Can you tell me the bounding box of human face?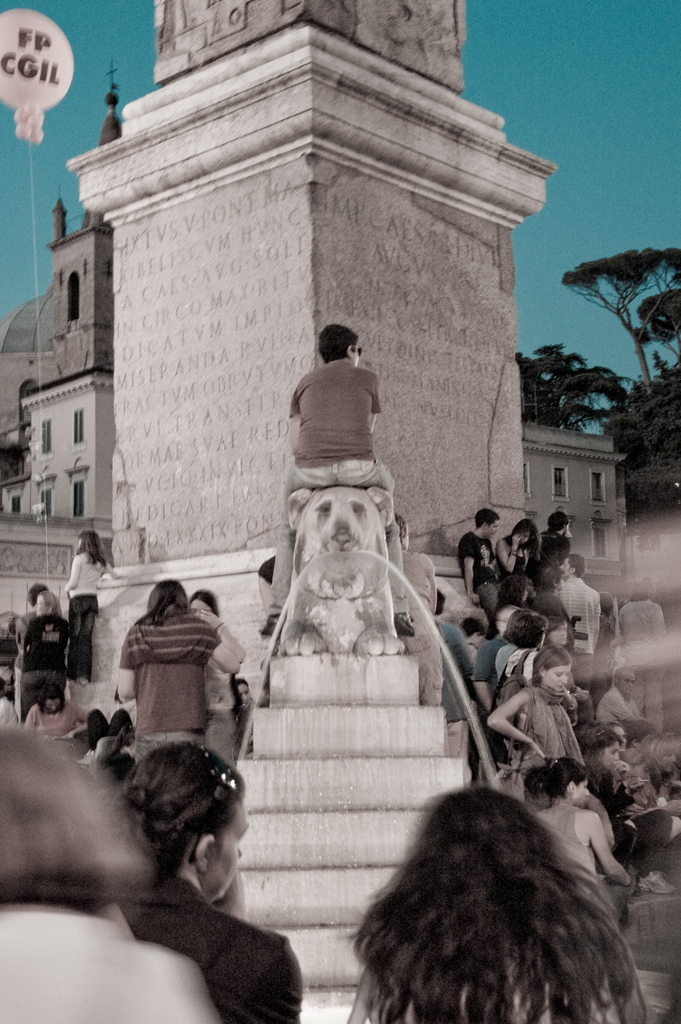
crop(577, 785, 586, 799).
